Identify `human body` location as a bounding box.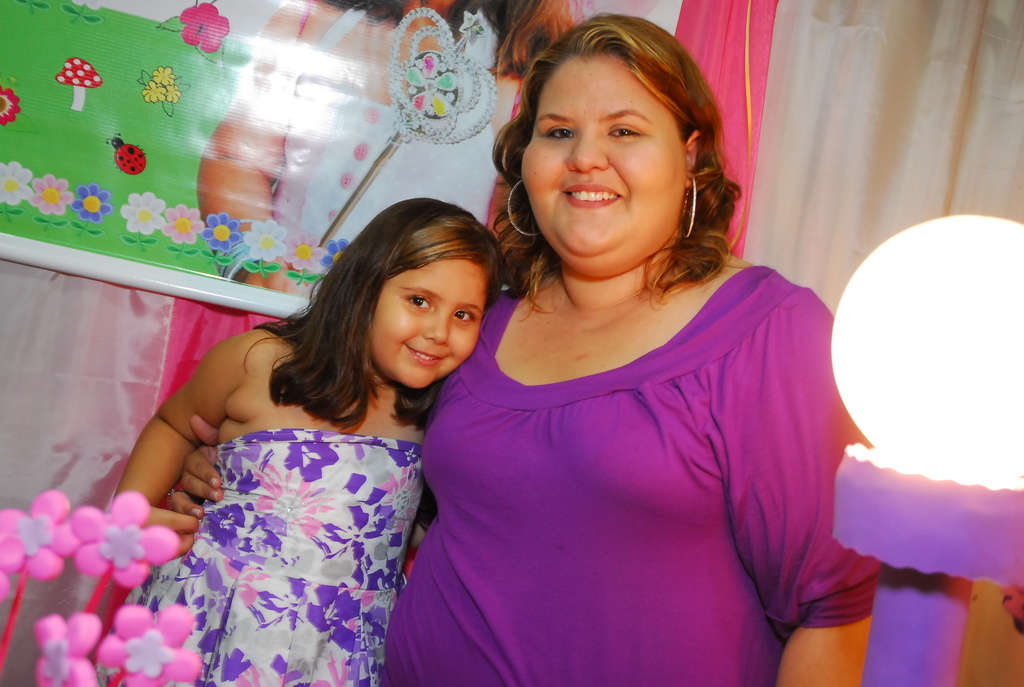
[163, 246, 881, 686].
